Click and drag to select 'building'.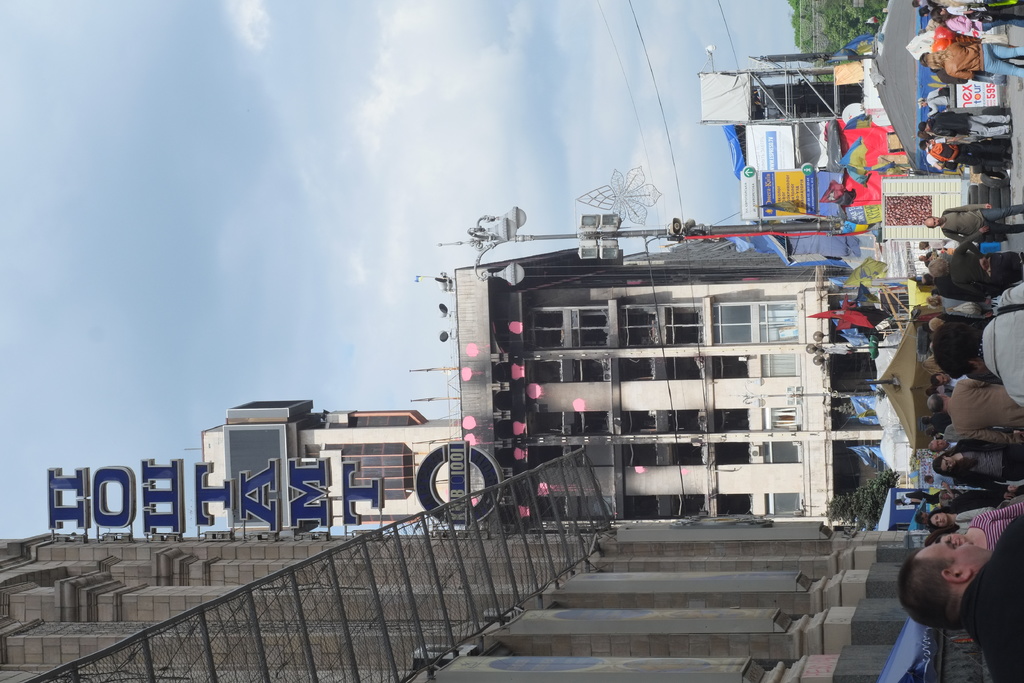
Selection: locate(0, 524, 996, 682).
